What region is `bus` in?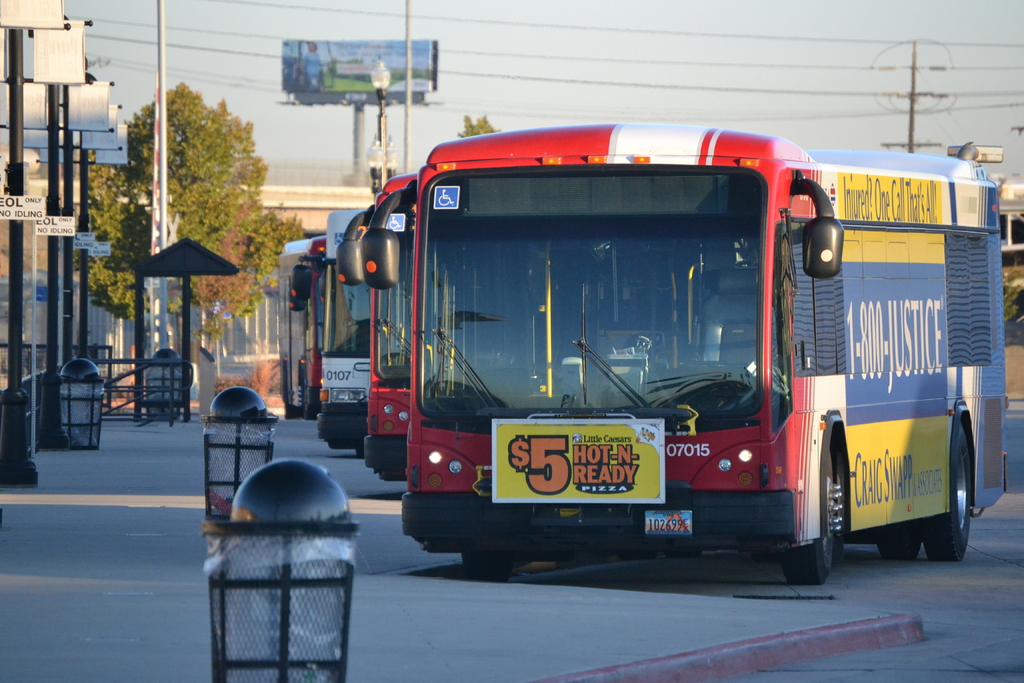
select_region(289, 227, 332, 415).
